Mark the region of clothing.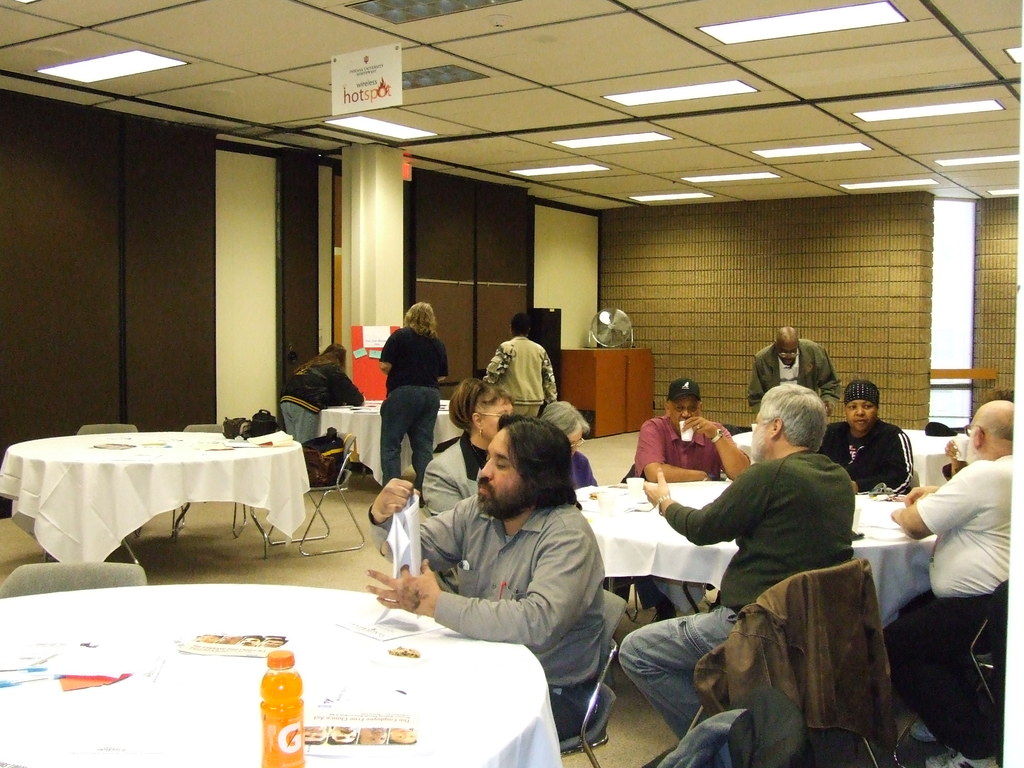
Region: pyautogui.locateOnScreen(815, 408, 912, 499).
